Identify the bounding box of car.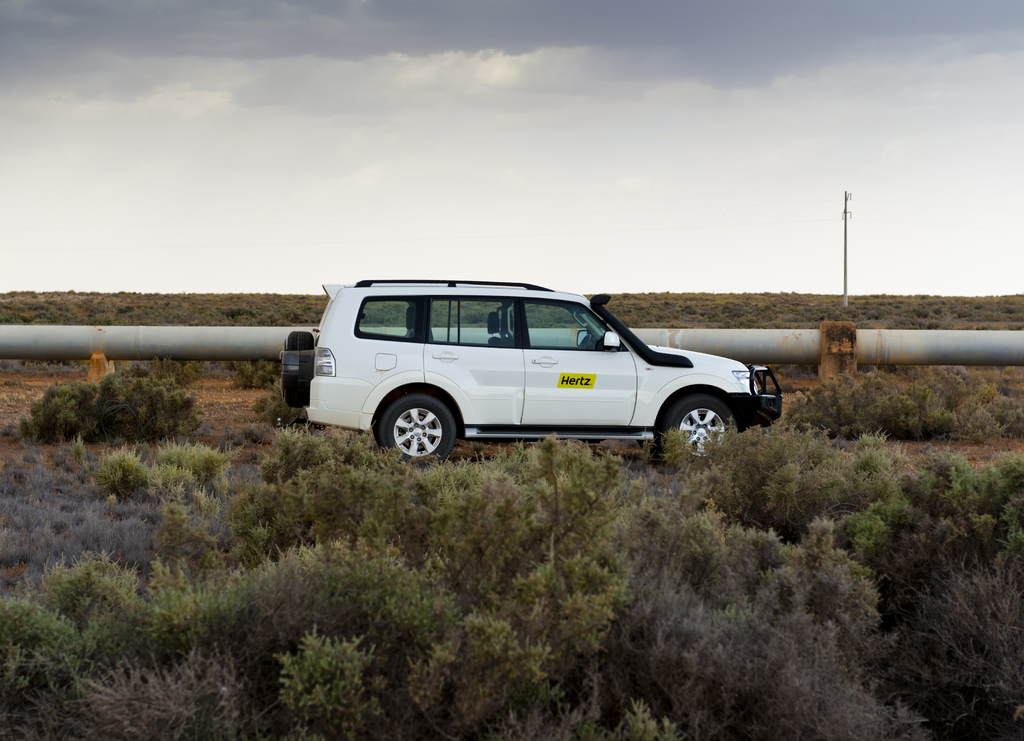
bbox=[276, 279, 783, 470].
